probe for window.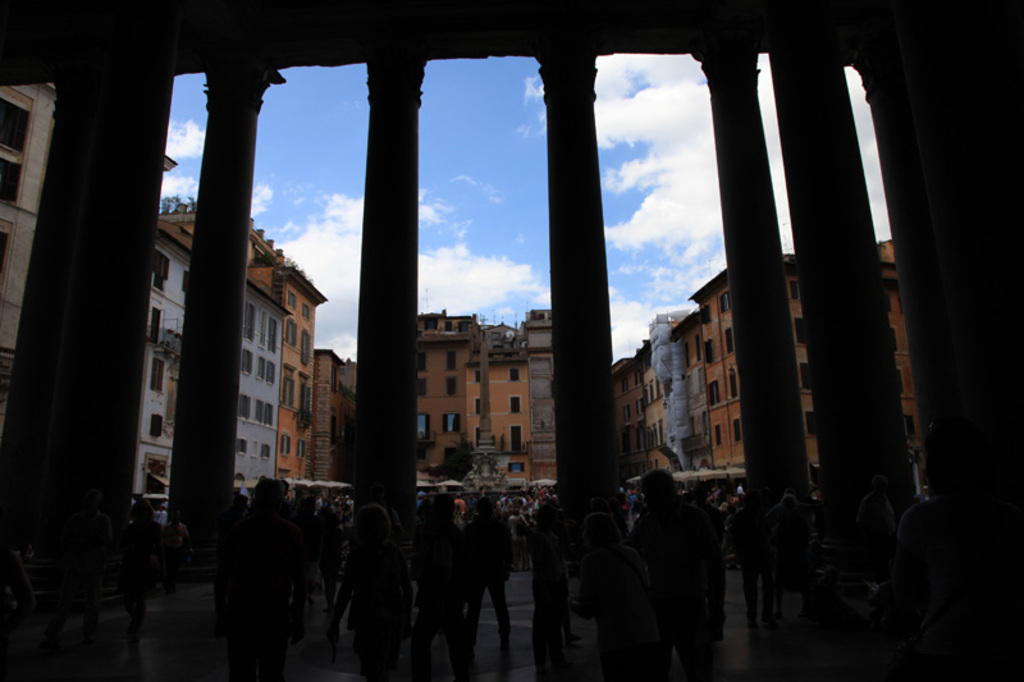
Probe result: [730,418,741,441].
